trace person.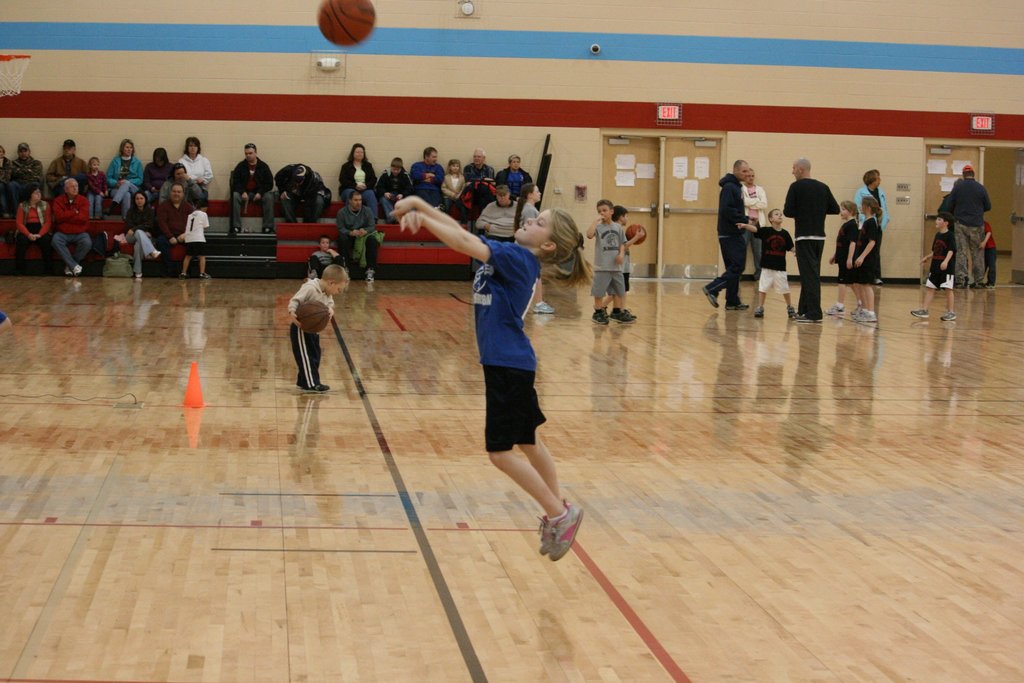
Traced to <region>337, 144, 378, 224</region>.
